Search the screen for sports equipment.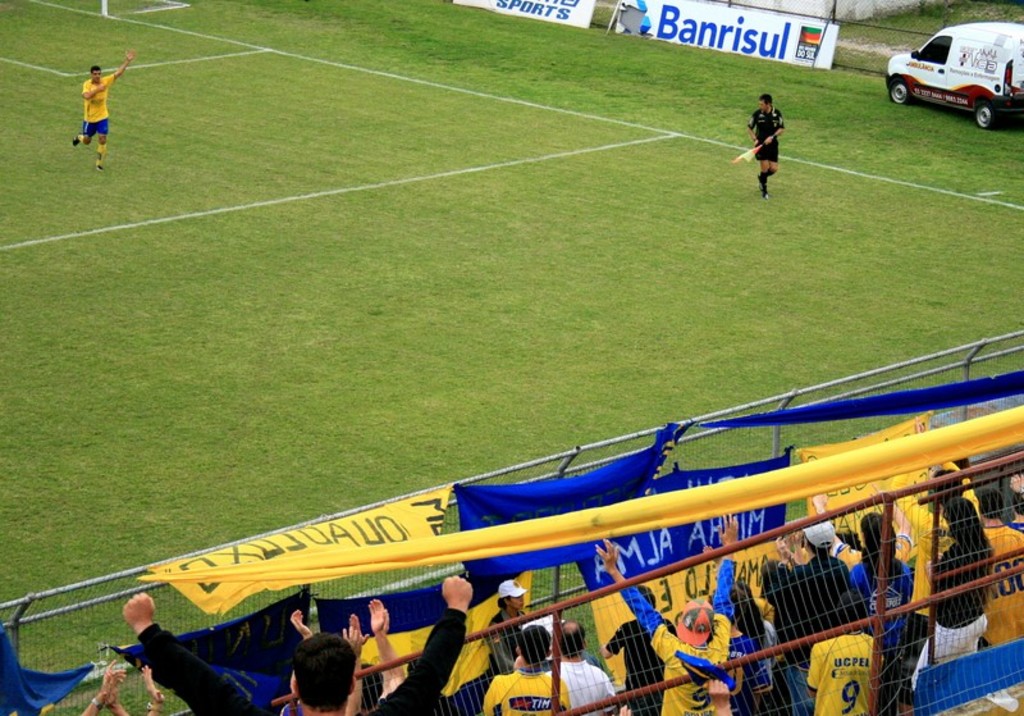
Found at <box>650,611,732,715</box>.
